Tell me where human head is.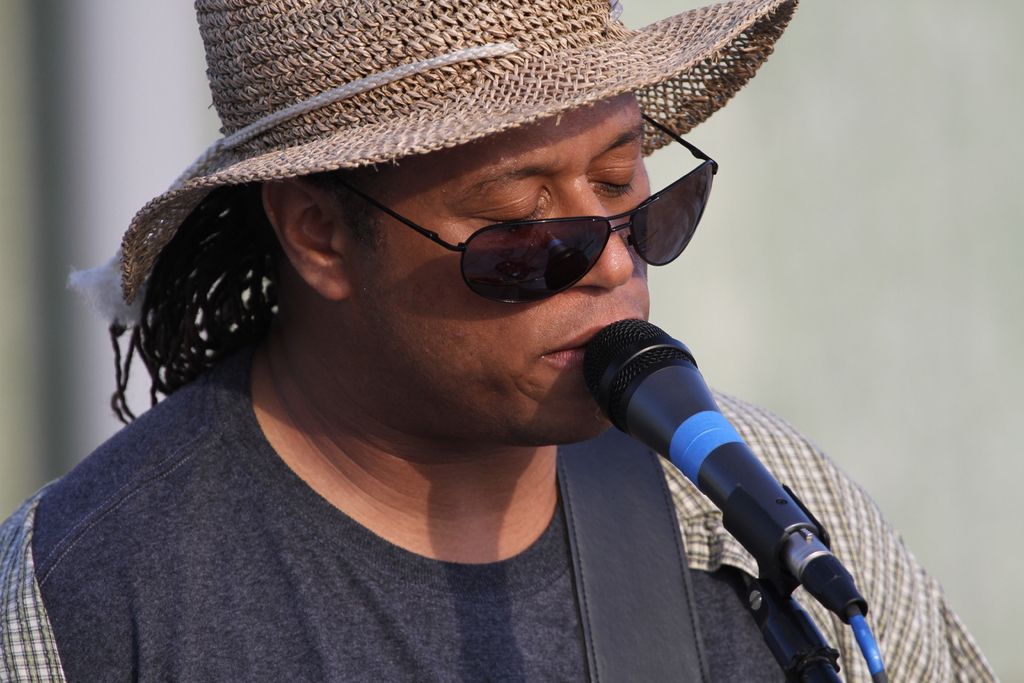
human head is at [127, 0, 806, 450].
